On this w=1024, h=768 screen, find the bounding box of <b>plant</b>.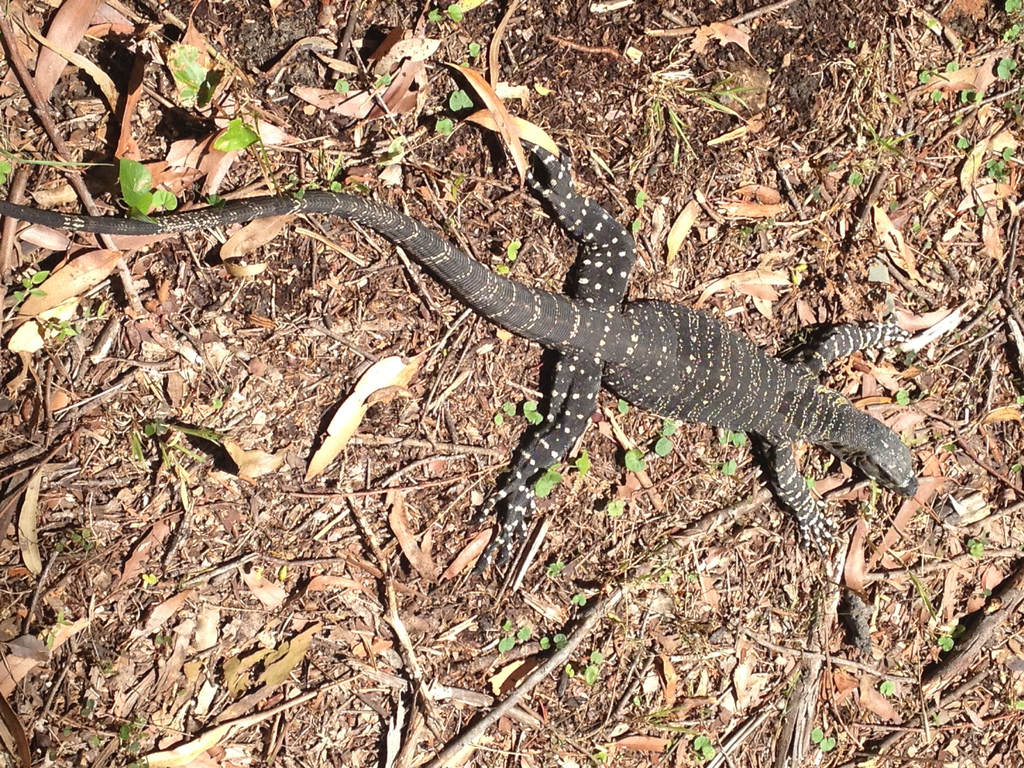
Bounding box: box(435, 113, 452, 136).
